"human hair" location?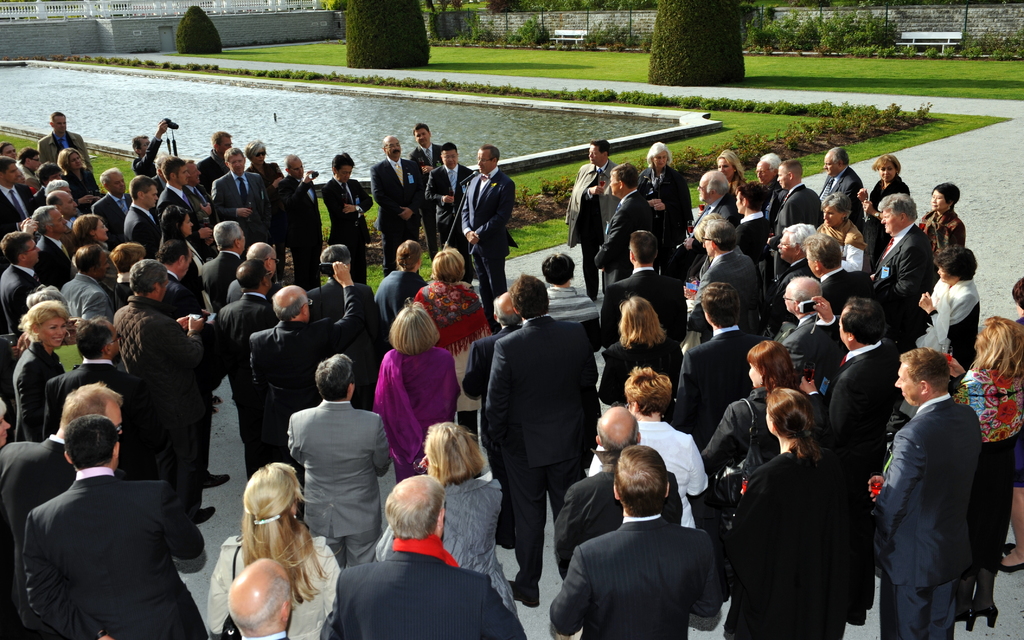
{"x1": 971, "y1": 314, "x2": 1023, "y2": 382}
